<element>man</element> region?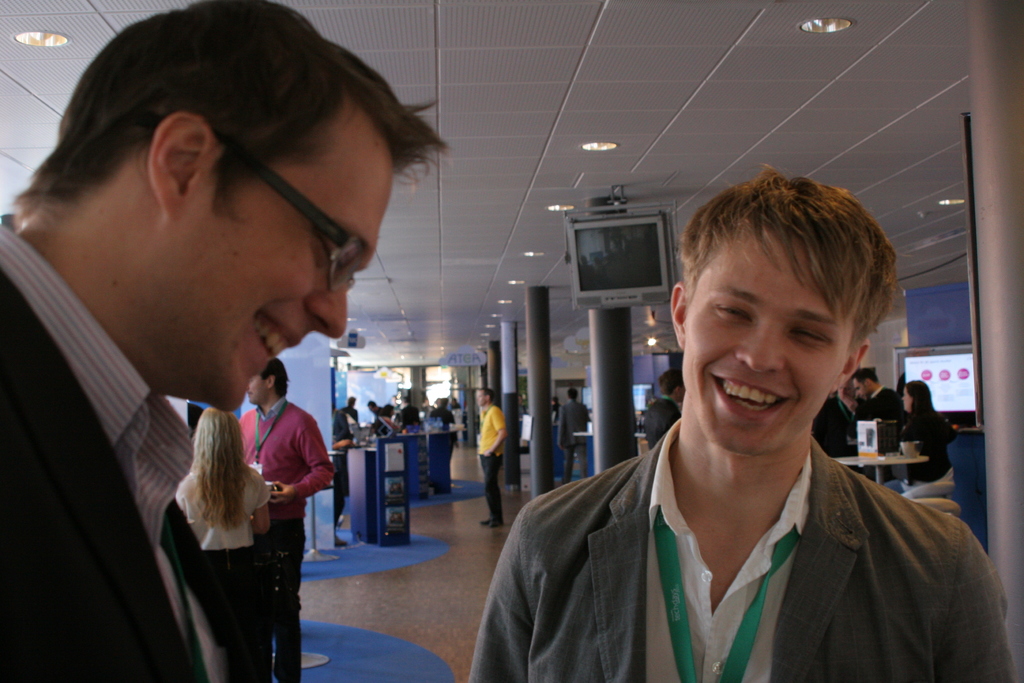
[559,381,592,491]
